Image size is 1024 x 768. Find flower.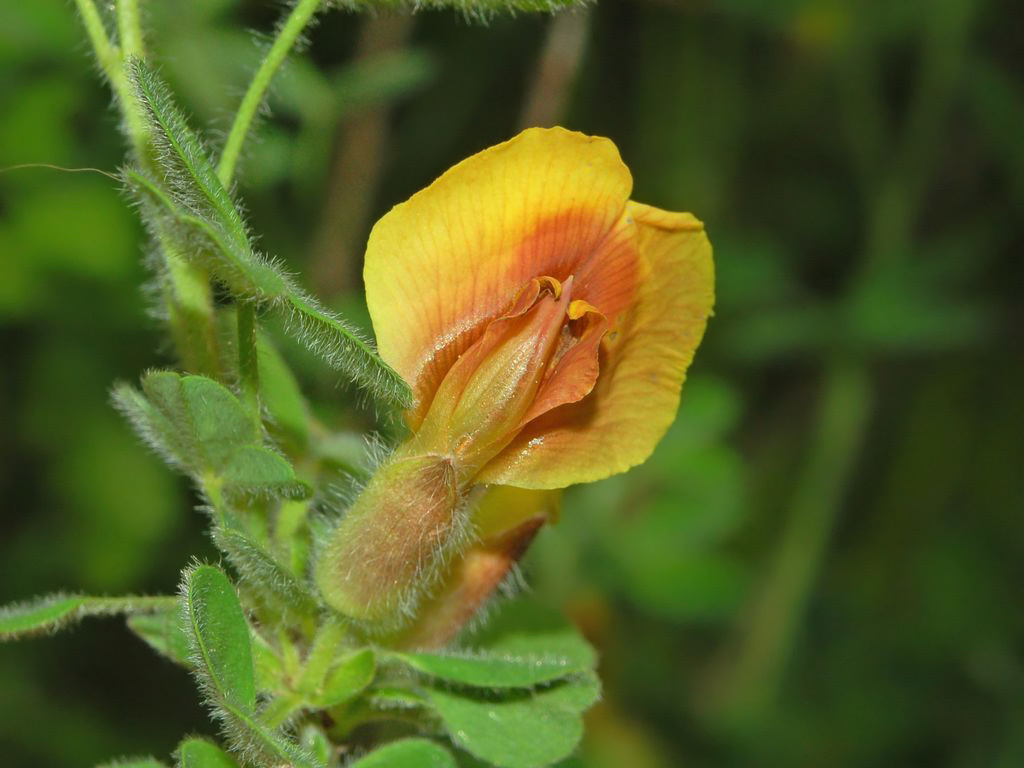
390:491:567:653.
